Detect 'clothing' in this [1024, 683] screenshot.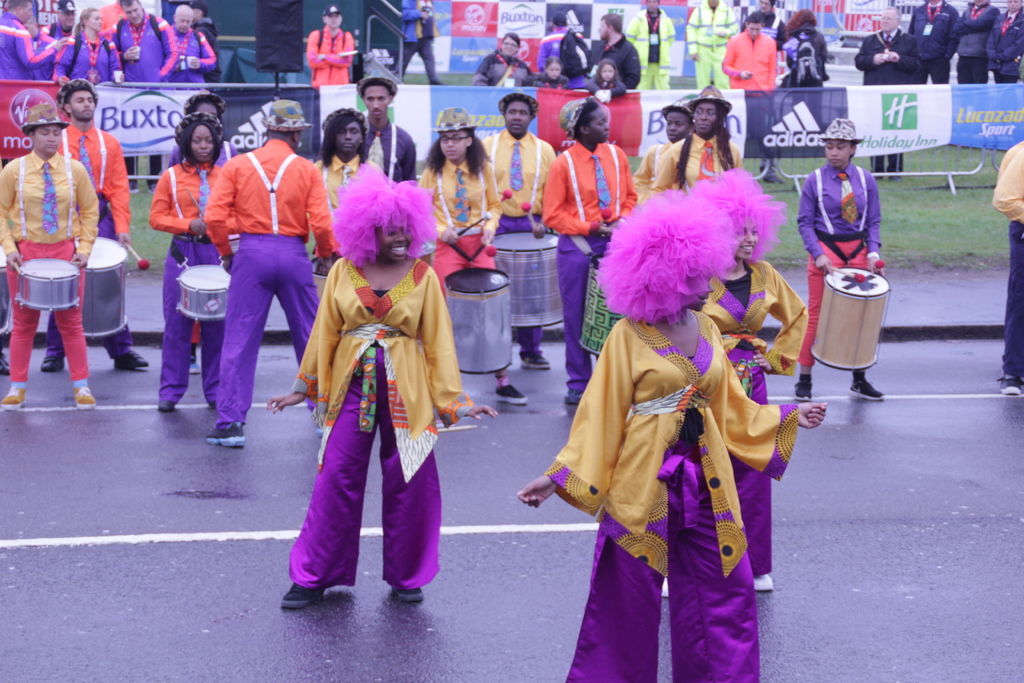
Detection: bbox=[371, 120, 420, 181].
